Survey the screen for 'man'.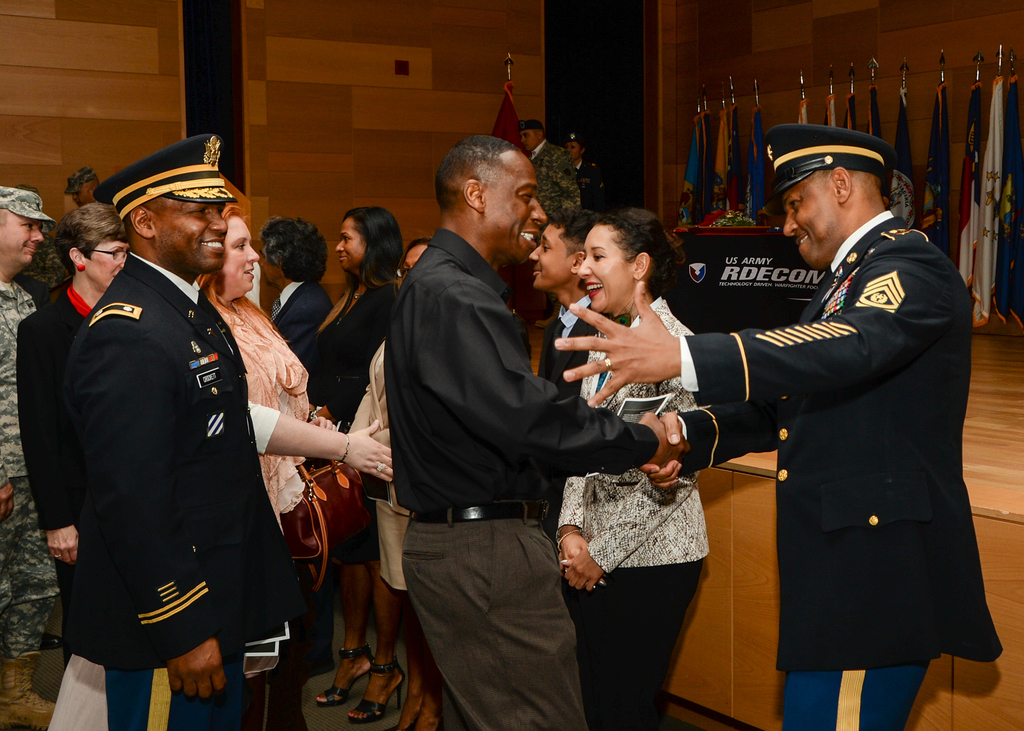
Survey found: l=553, t=124, r=1000, b=730.
